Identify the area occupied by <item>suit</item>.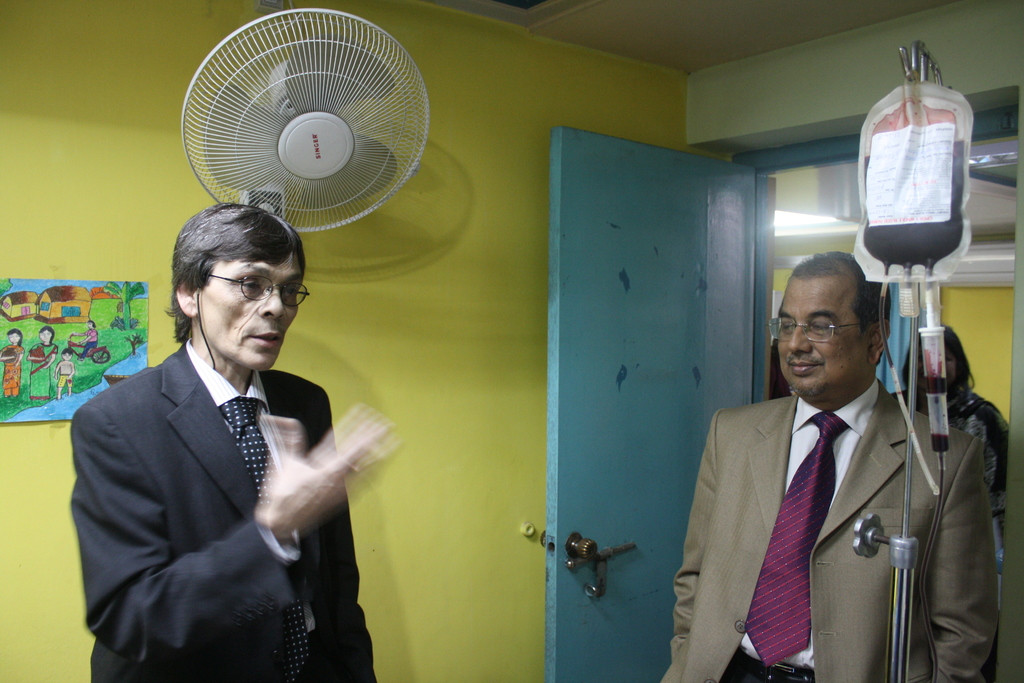
Area: BBox(60, 332, 385, 682).
